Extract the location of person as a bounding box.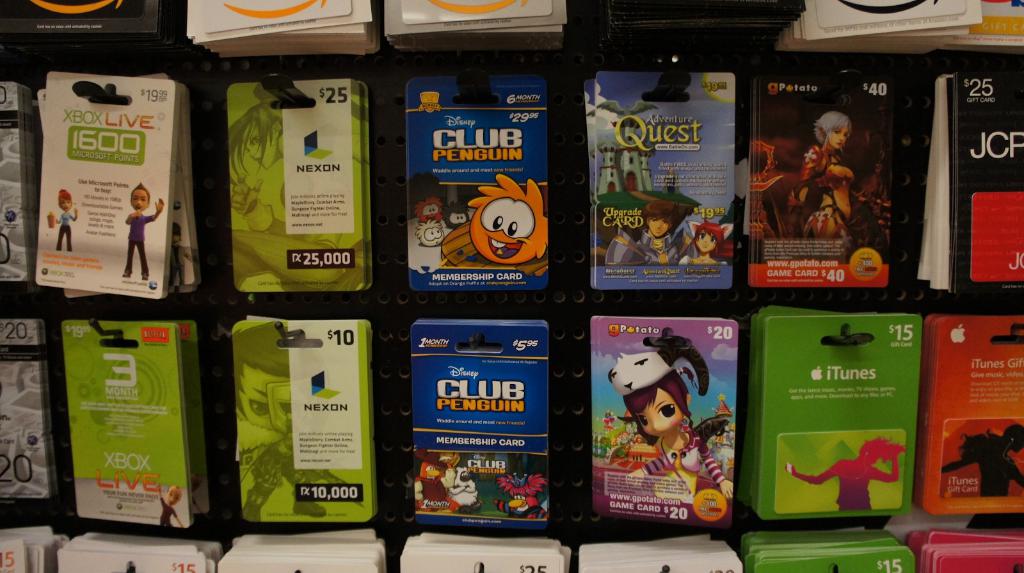
[153, 478, 189, 531].
